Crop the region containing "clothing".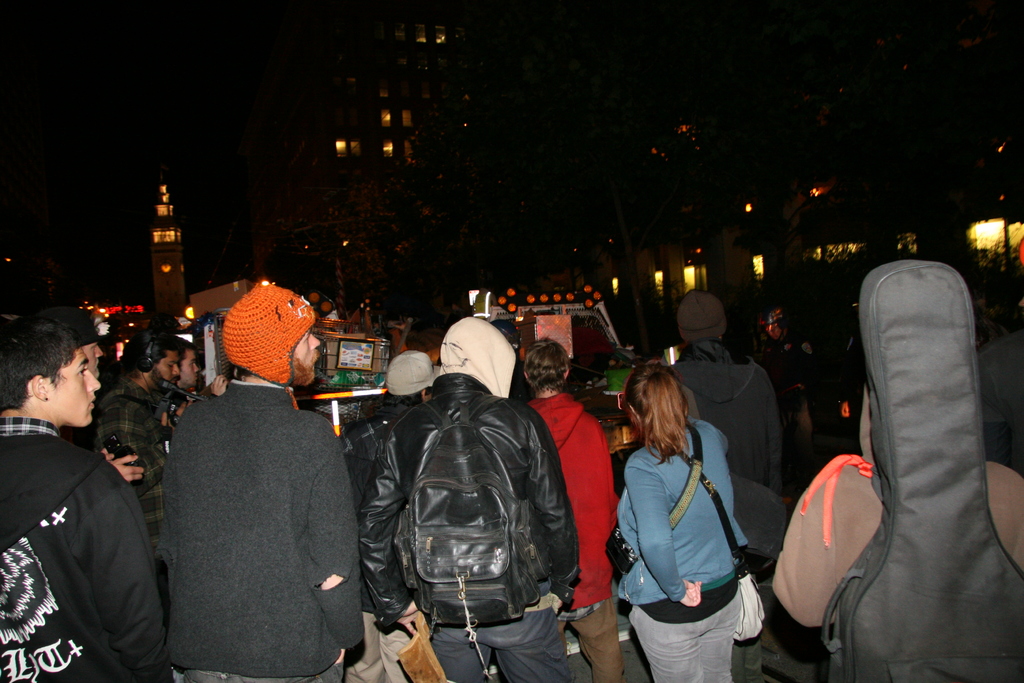
Crop region: locate(614, 416, 735, 682).
